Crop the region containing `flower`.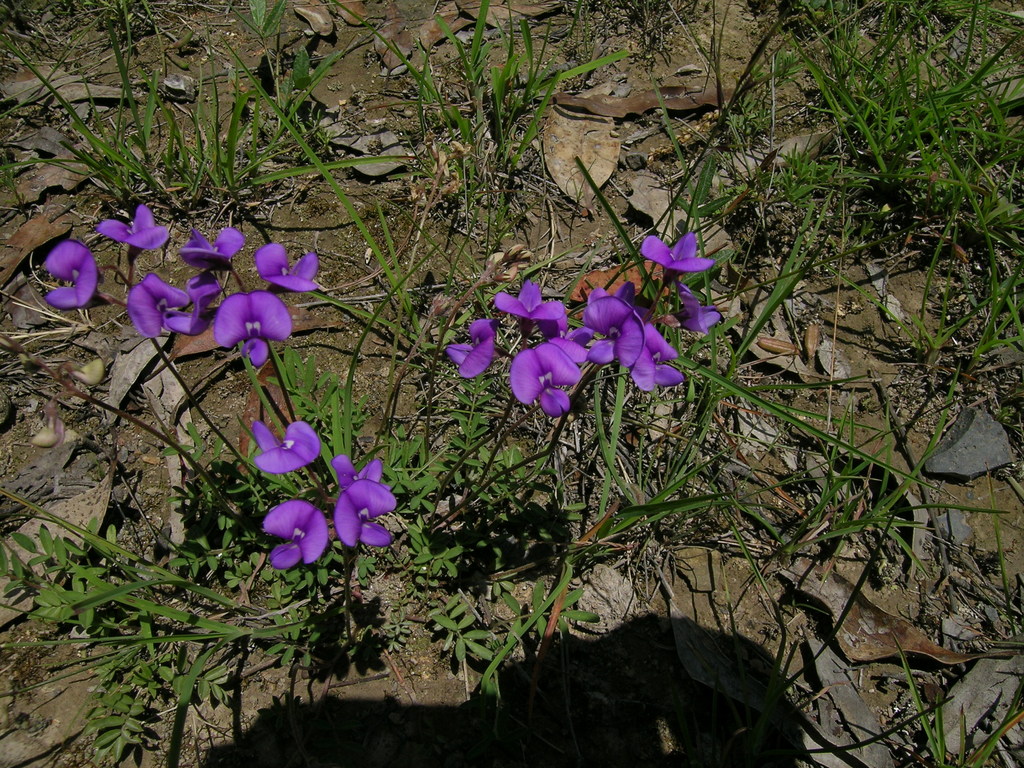
Crop region: {"x1": 639, "y1": 230, "x2": 710, "y2": 287}.
